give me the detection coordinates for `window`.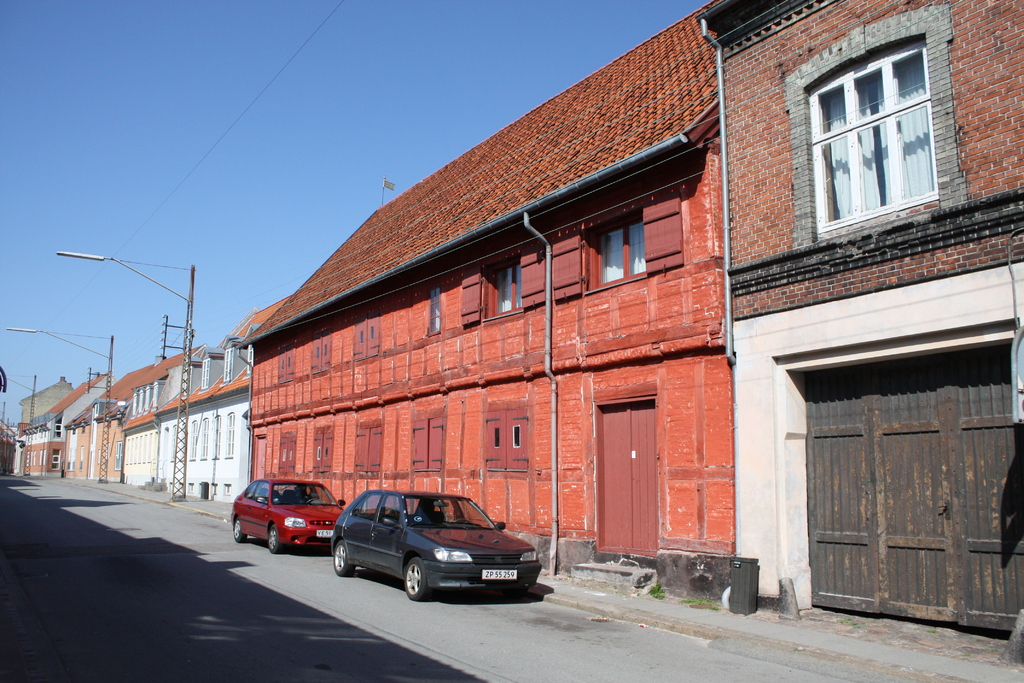
bbox=(375, 493, 400, 526).
